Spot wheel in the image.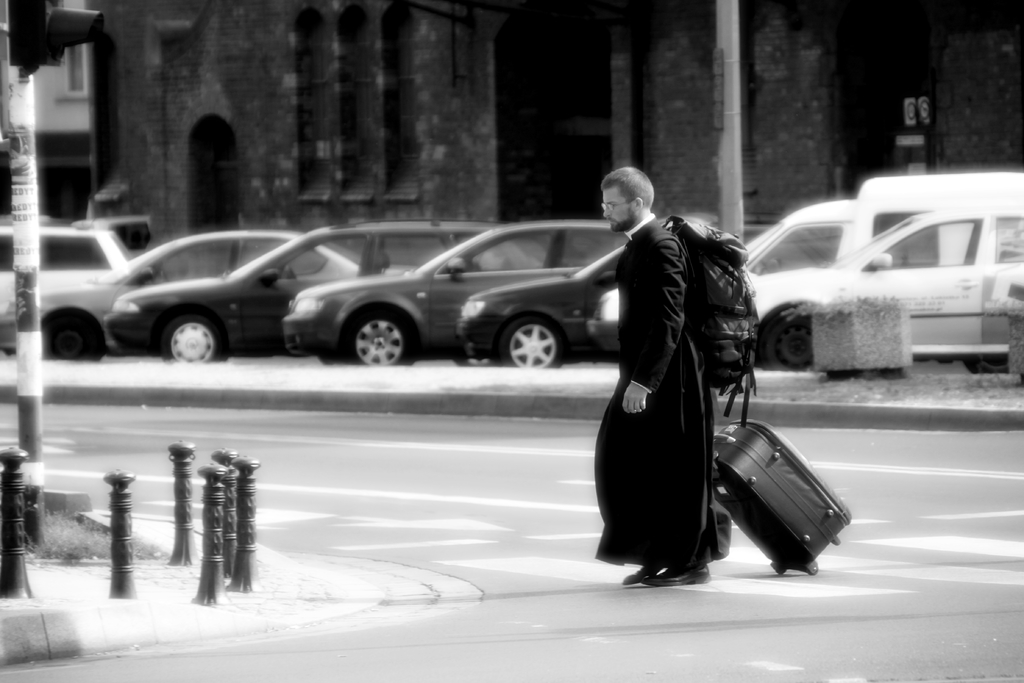
wheel found at 807, 565, 818, 575.
